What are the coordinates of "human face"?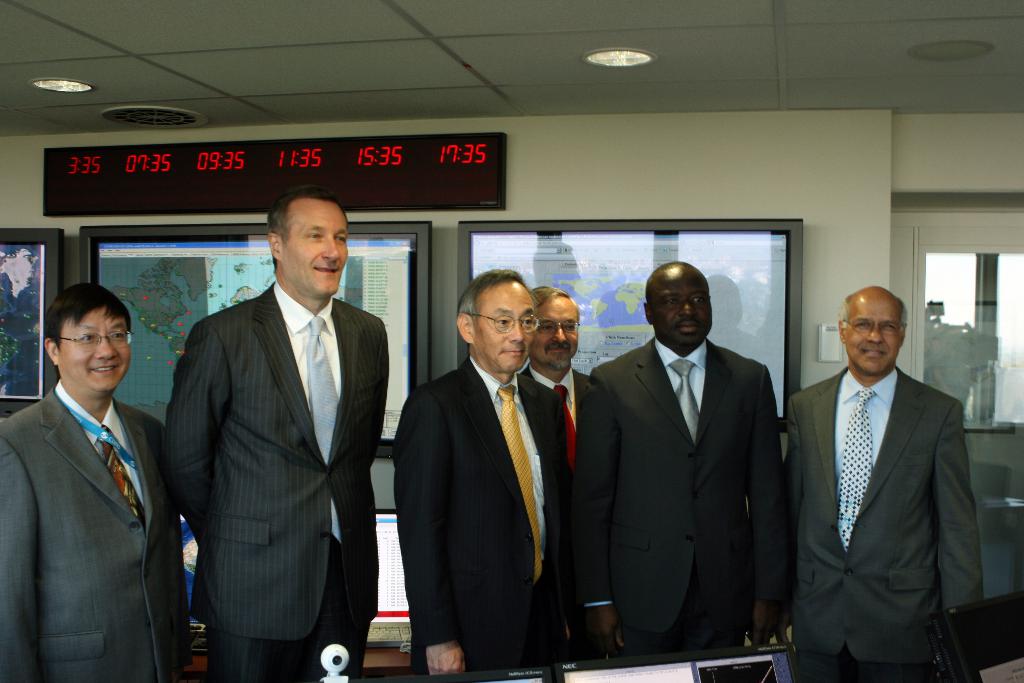
detection(650, 273, 710, 353).
